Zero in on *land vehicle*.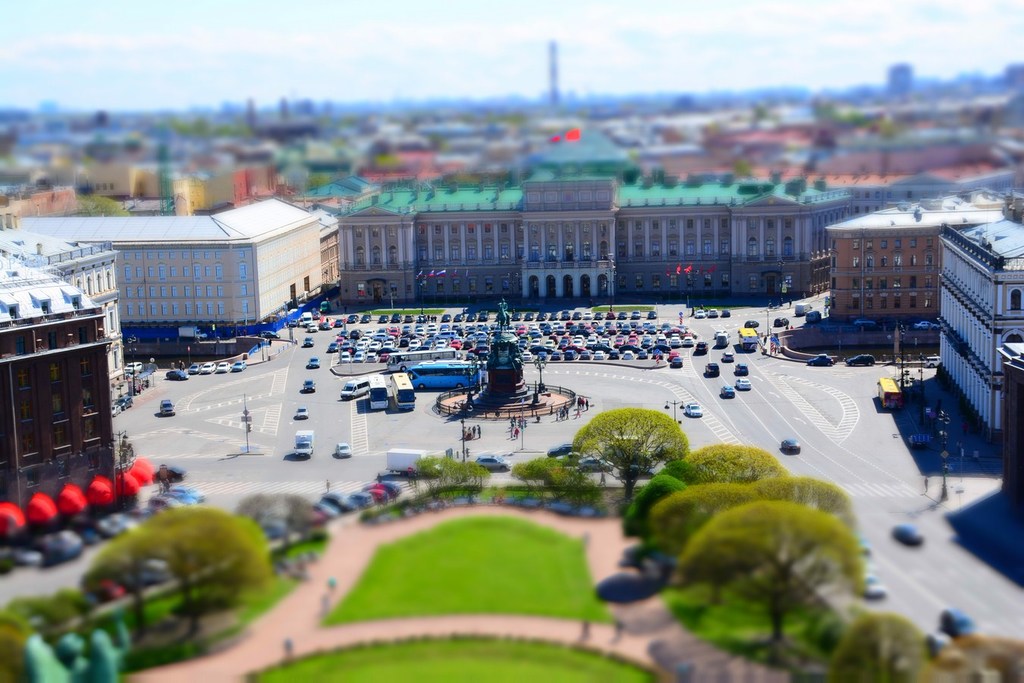
Zeroed in: rect(718, 335, 728, 344).
